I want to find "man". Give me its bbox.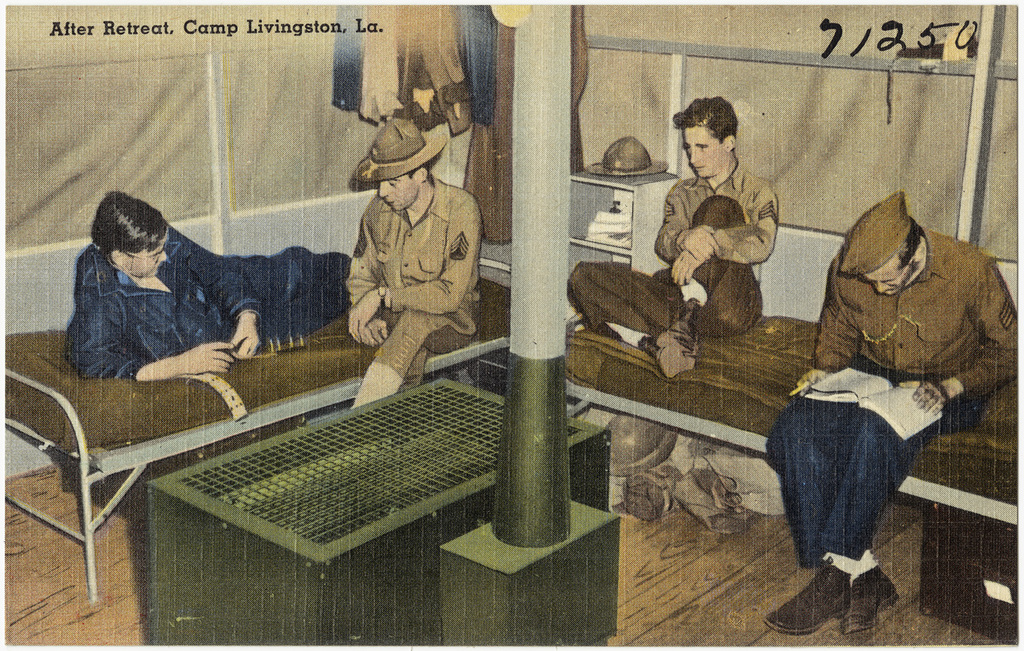
(left=342, top=114, right=480, bottom=408).
